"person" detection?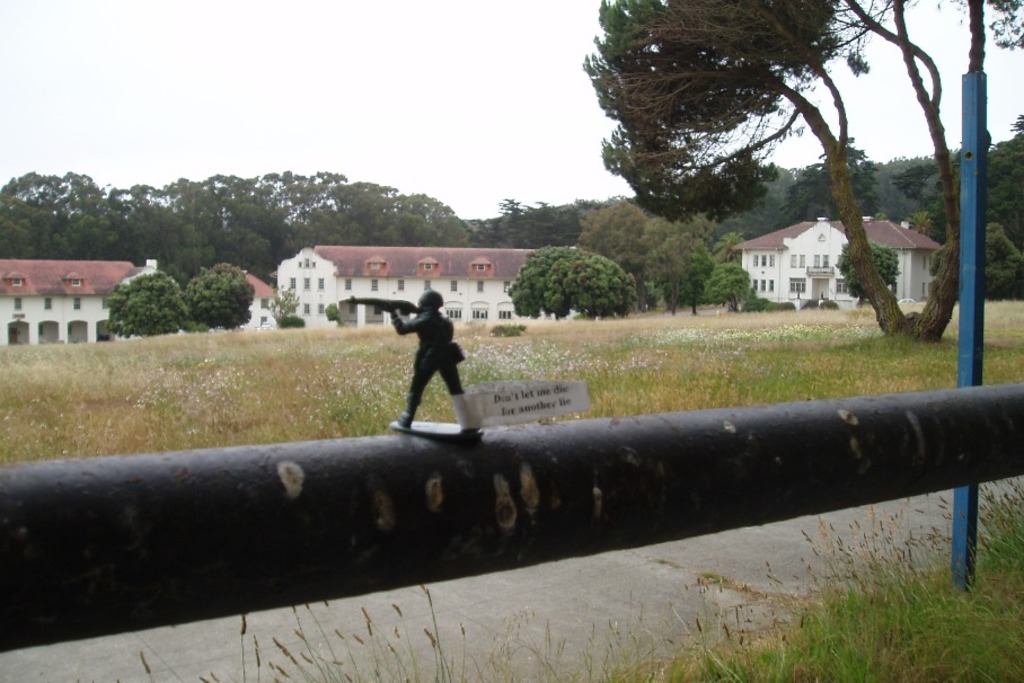
(x1=397, y1=291, x2=467, y2=436)
